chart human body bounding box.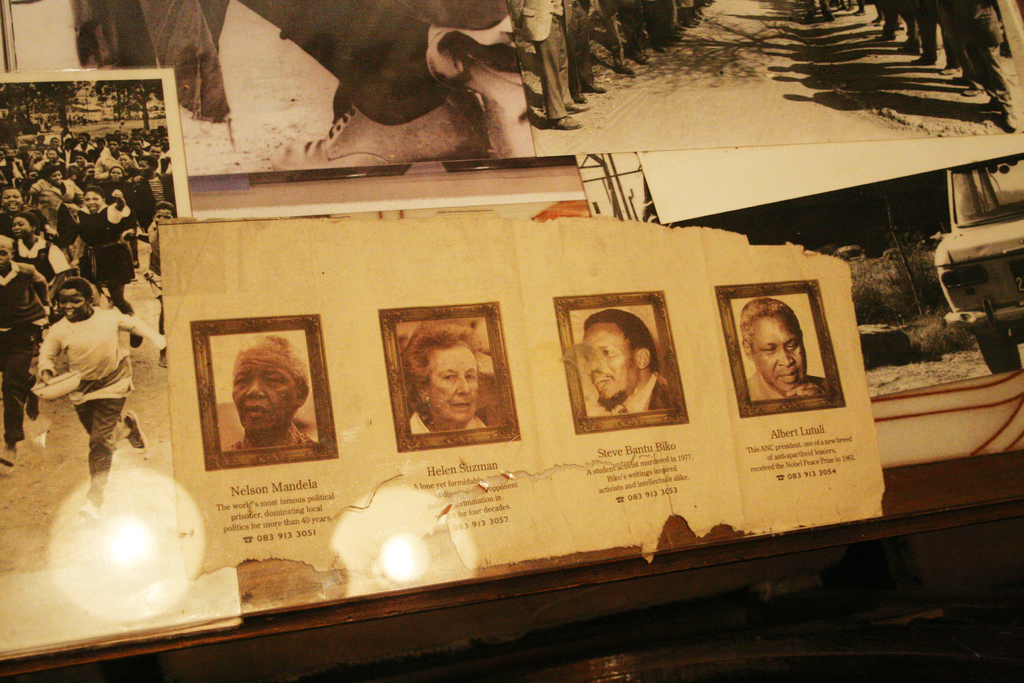
Charted: x1=36, y1=272, x2=168, y2=523.
